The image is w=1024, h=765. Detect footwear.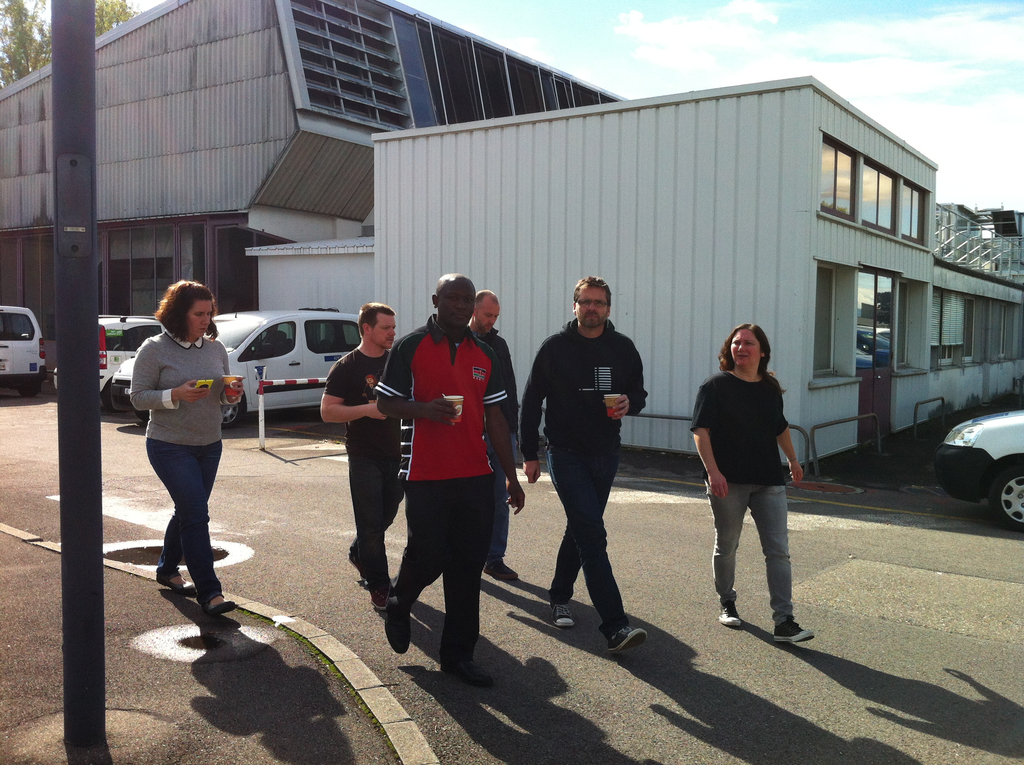
Detection: detection(548, 600, 570, 630).
